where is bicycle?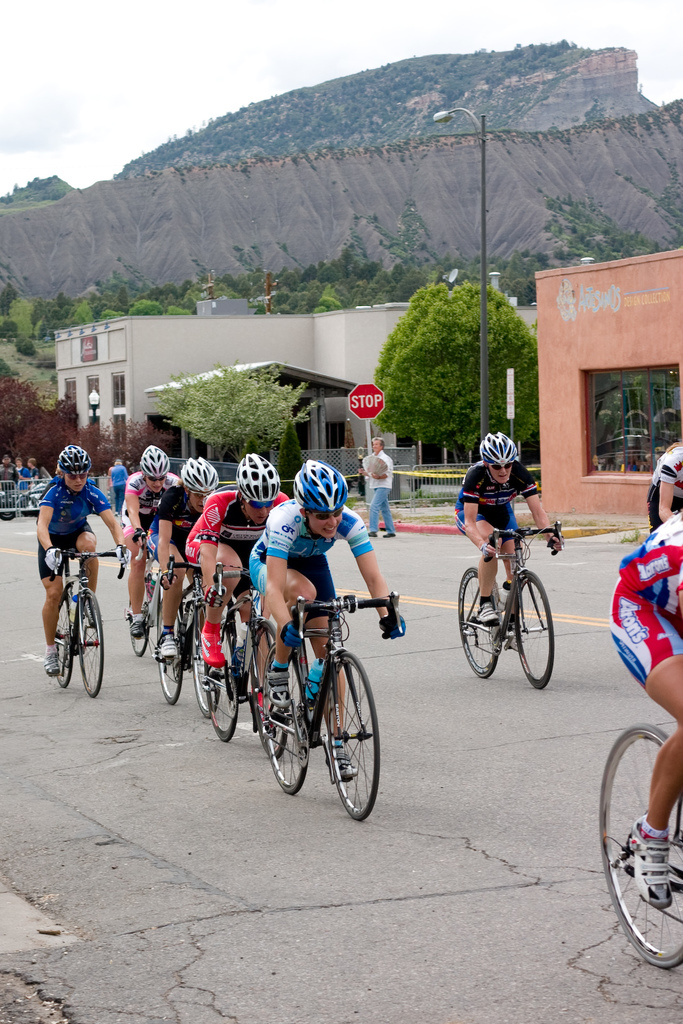
459:522:560:691.
